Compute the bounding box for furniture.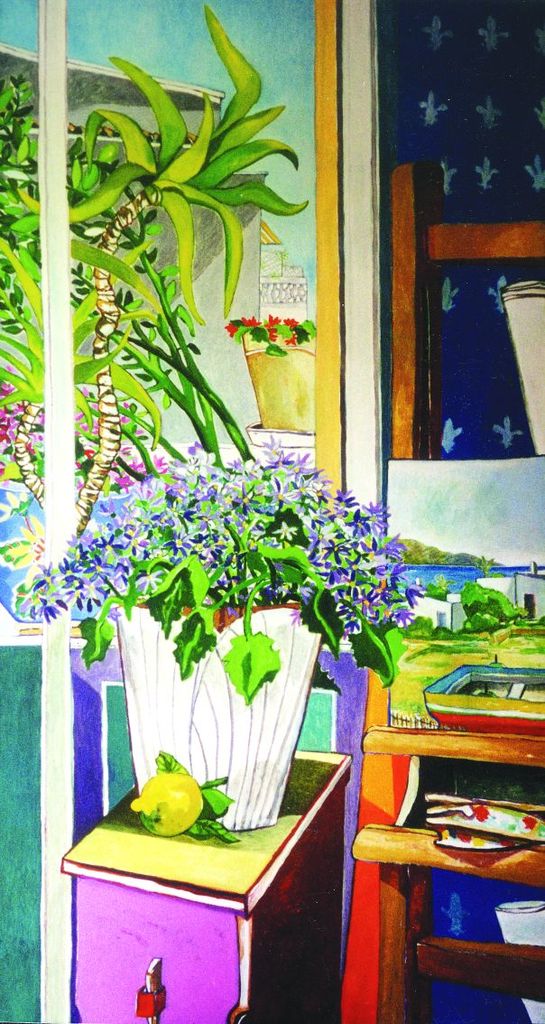
bbox=[353, 716, 544, 1020].
